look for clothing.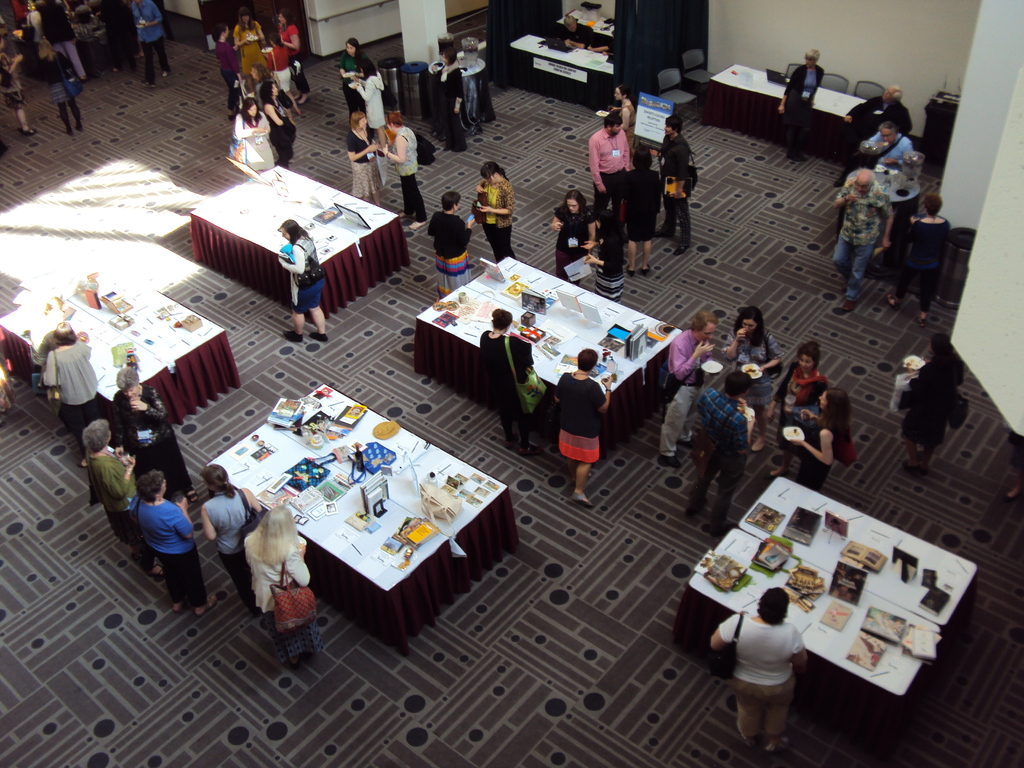
Found: (240, 528, 329, 659).
